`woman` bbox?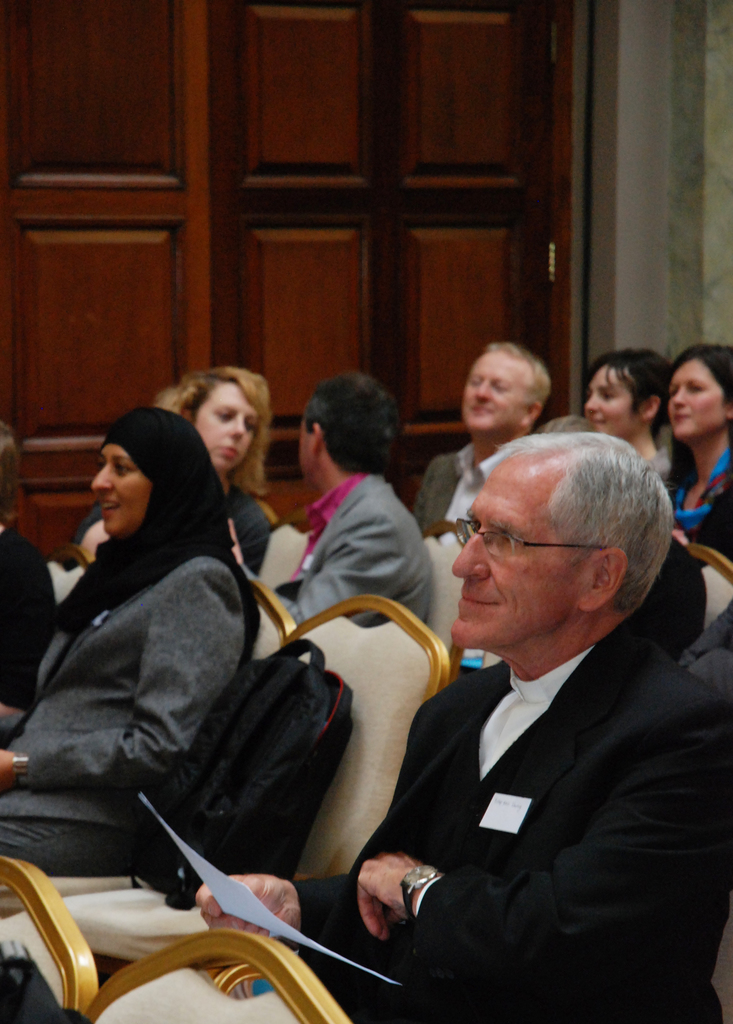
[left=0, top=403, right=261, bottom=873]
